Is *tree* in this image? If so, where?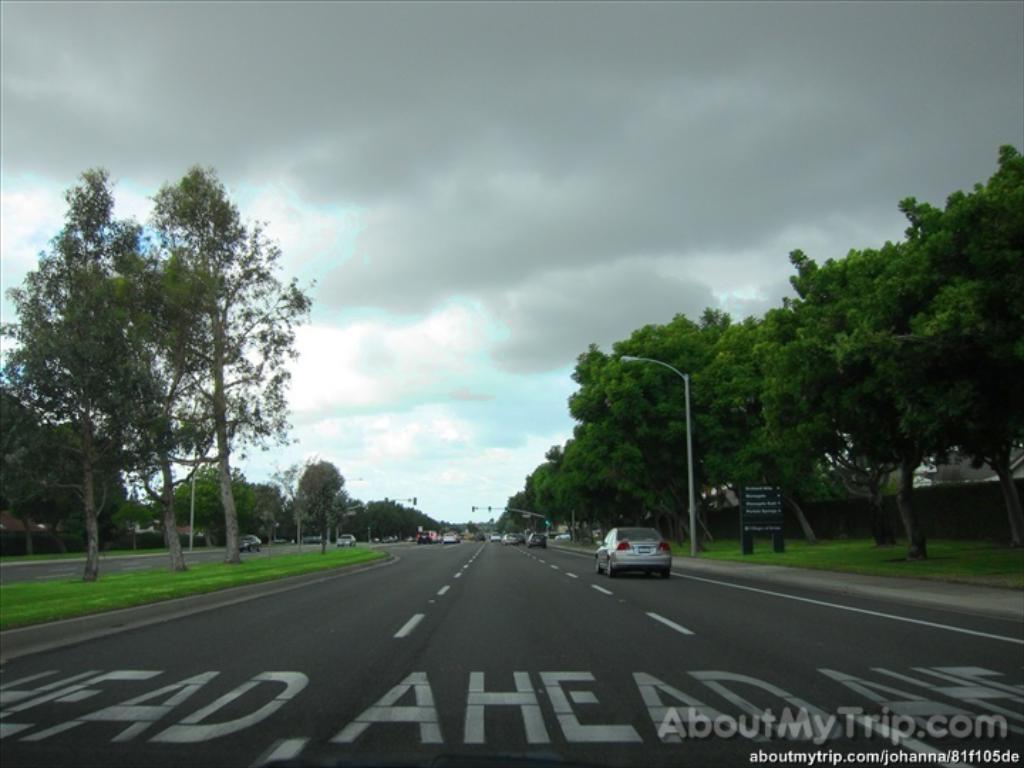
Yes, at [x1=622, y1=316, x2=737, y2=546].
